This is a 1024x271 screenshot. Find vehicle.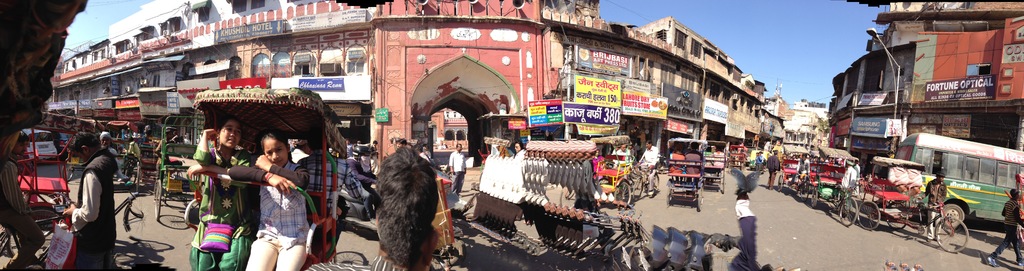
Bounding box: x1=655 y1=140 x2=707 y2=208.
